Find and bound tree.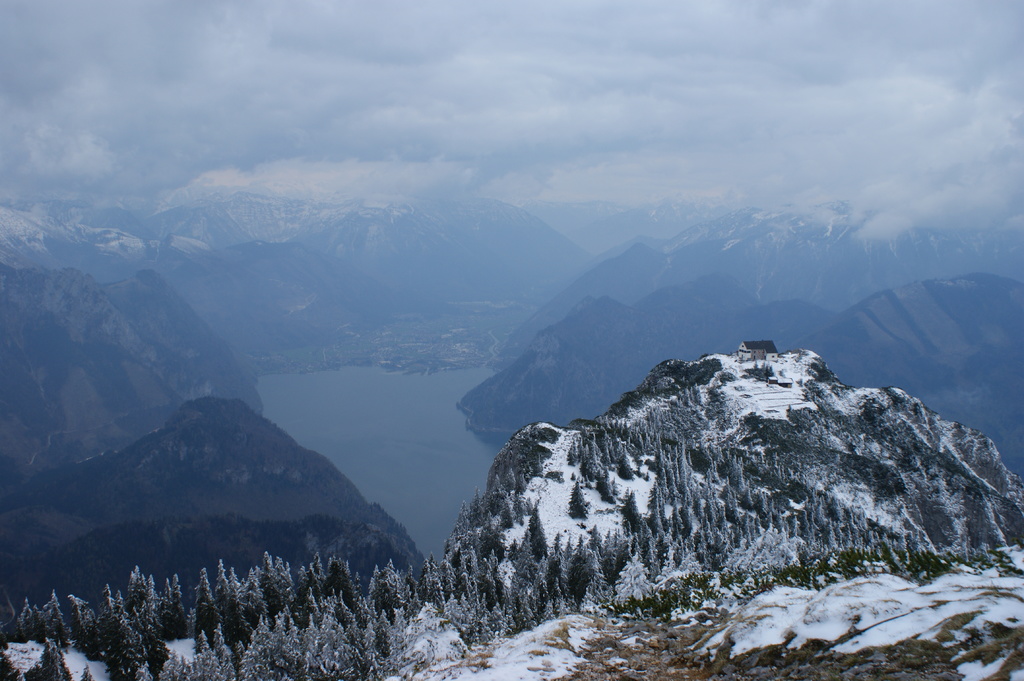
Bound: [x1=45, y1=589, x2=65, y2=644].
